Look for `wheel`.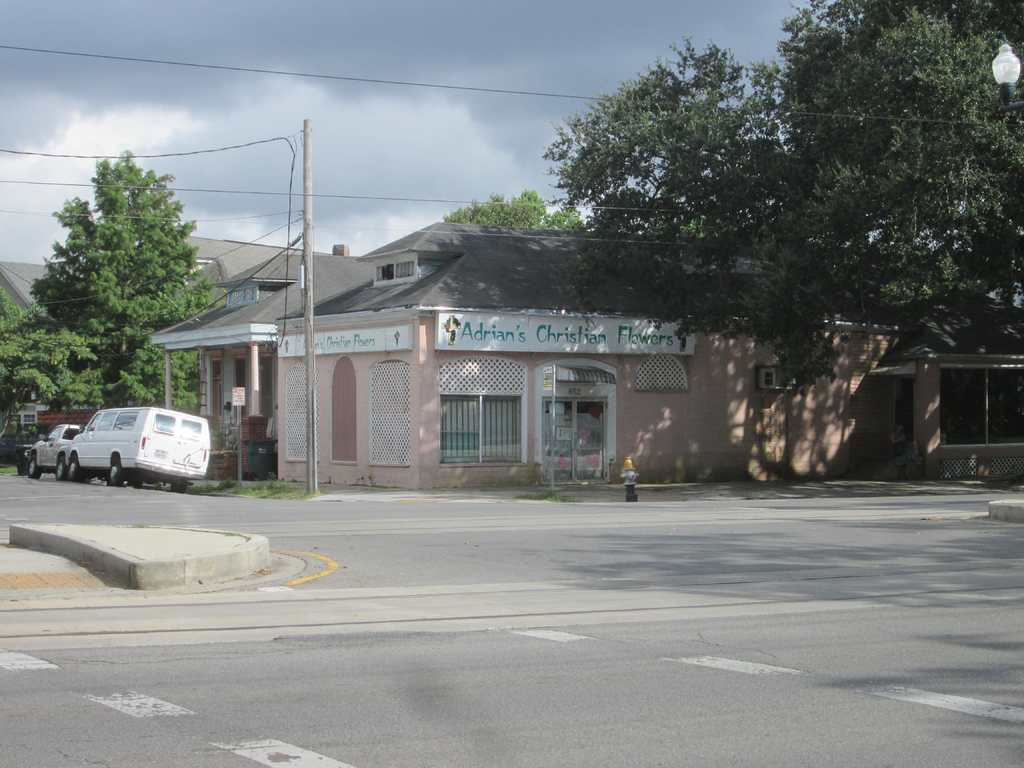
Found: detection(29, 457, 44, 481).
